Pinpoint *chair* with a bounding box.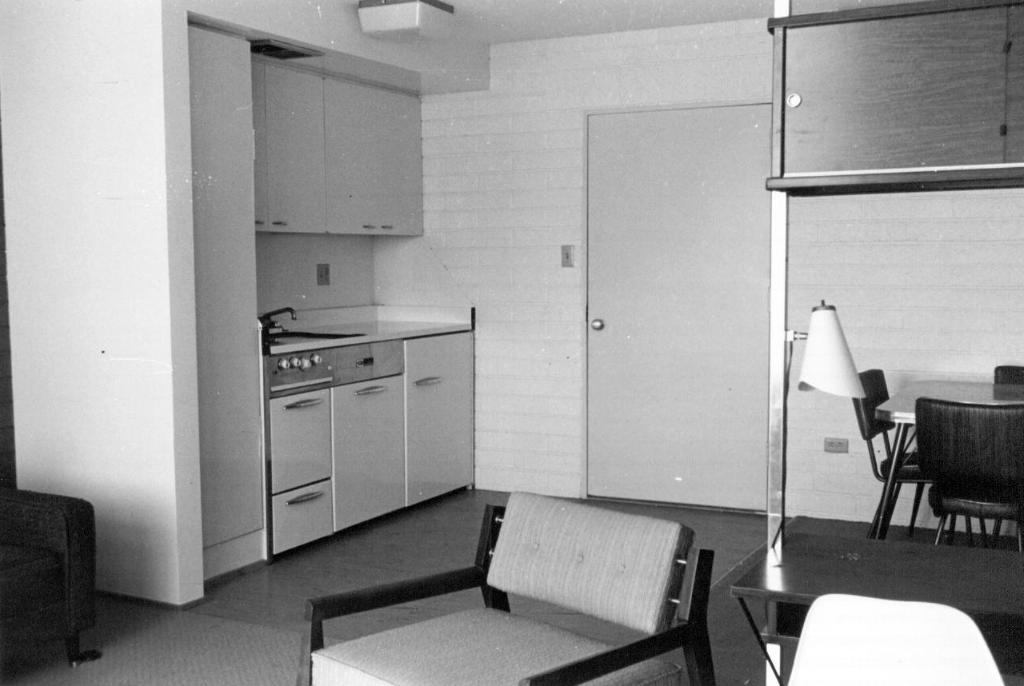
BBox(294, 490, 720, 685).
